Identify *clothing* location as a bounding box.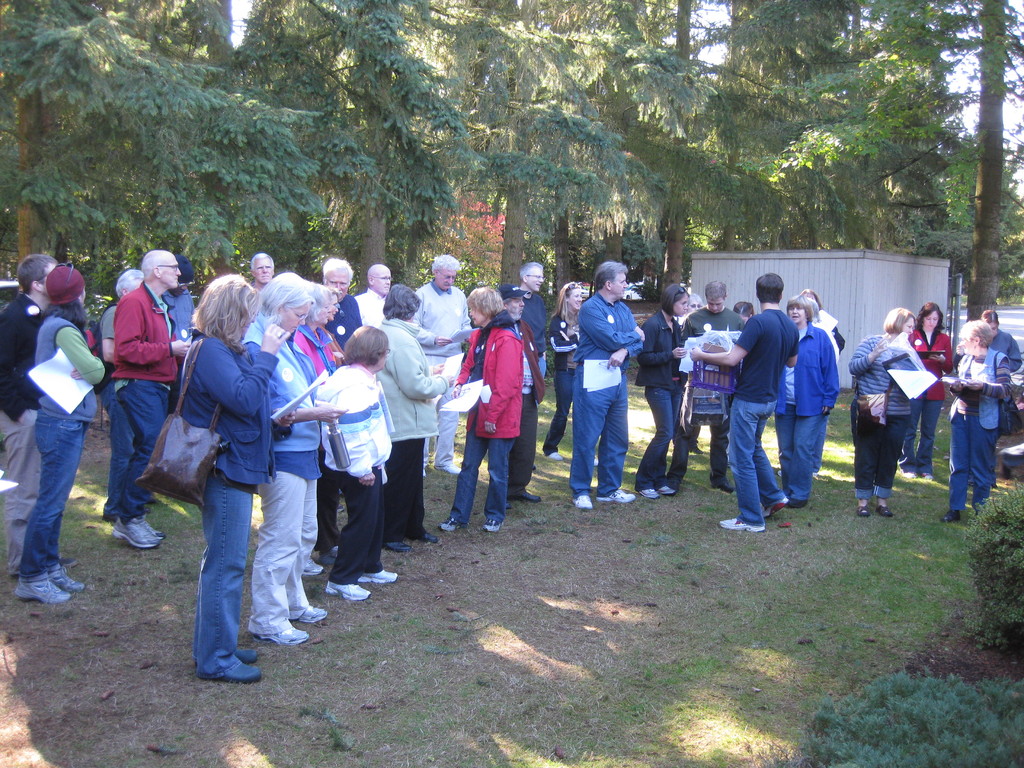
(404,278,472,462).
